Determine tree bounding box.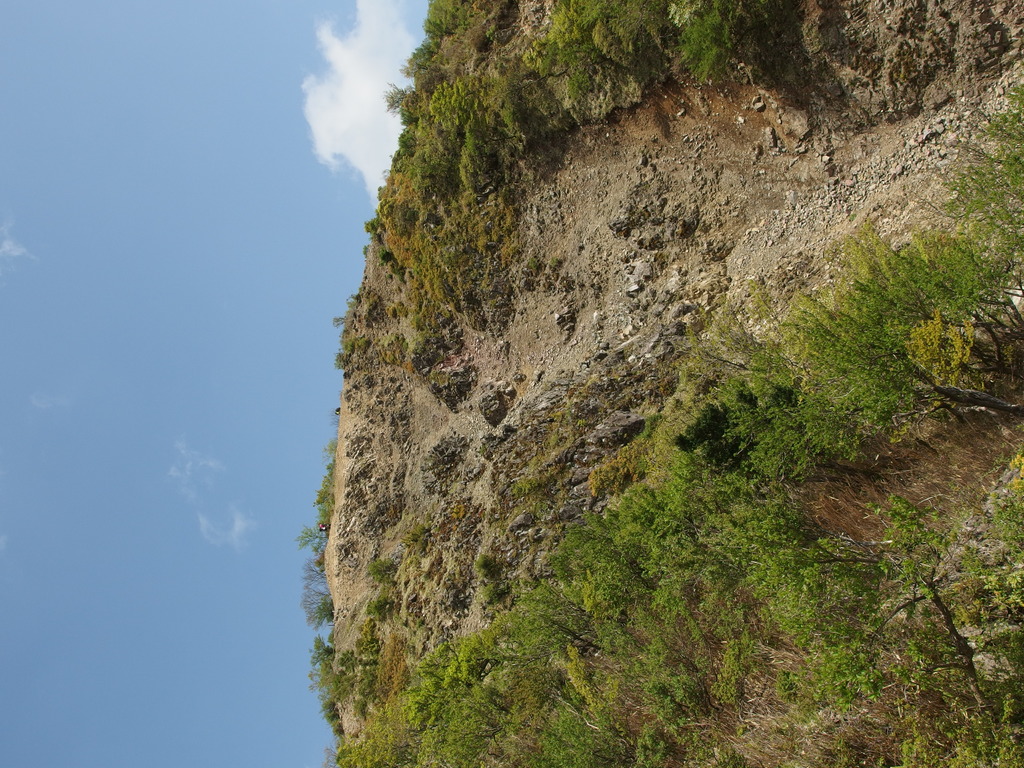
Determined: bbox(403, 636, 508, 730).
